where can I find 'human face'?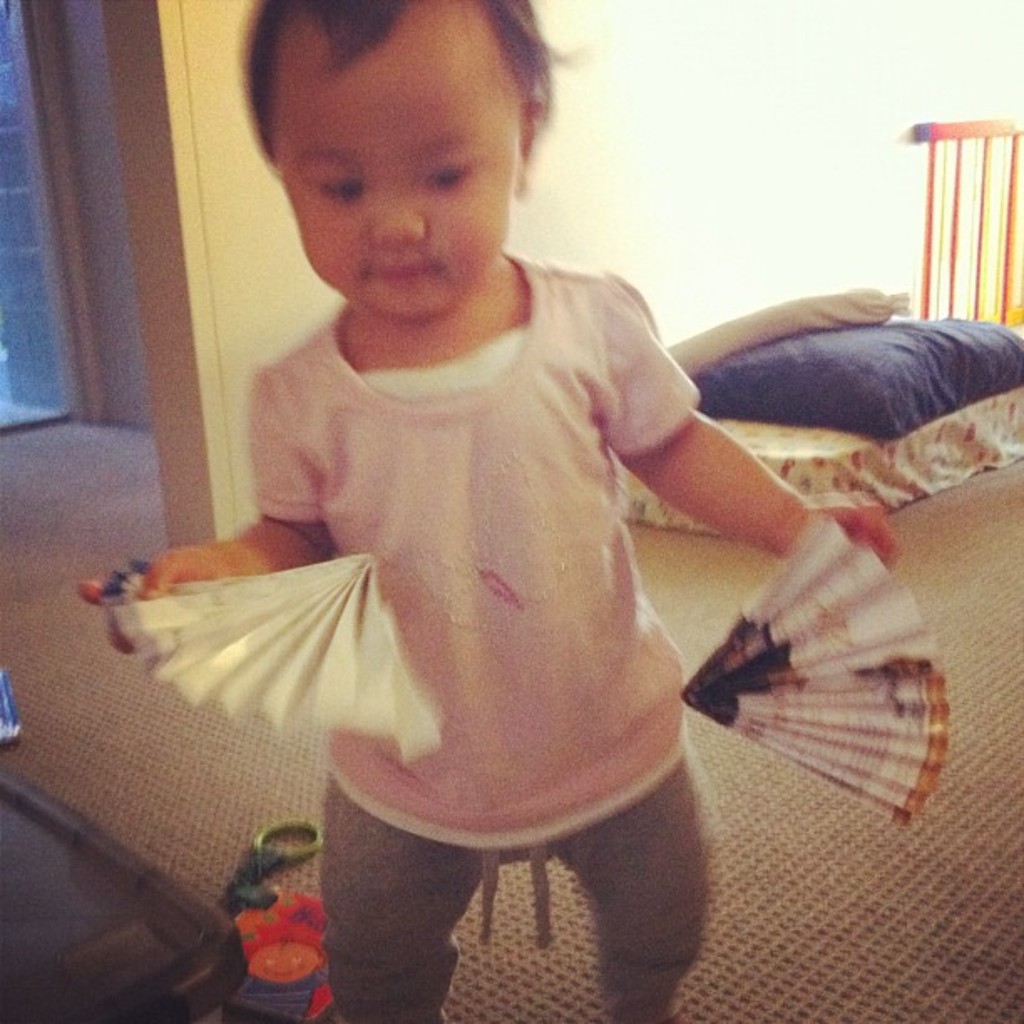
You can find it at 268,32,524,323.
